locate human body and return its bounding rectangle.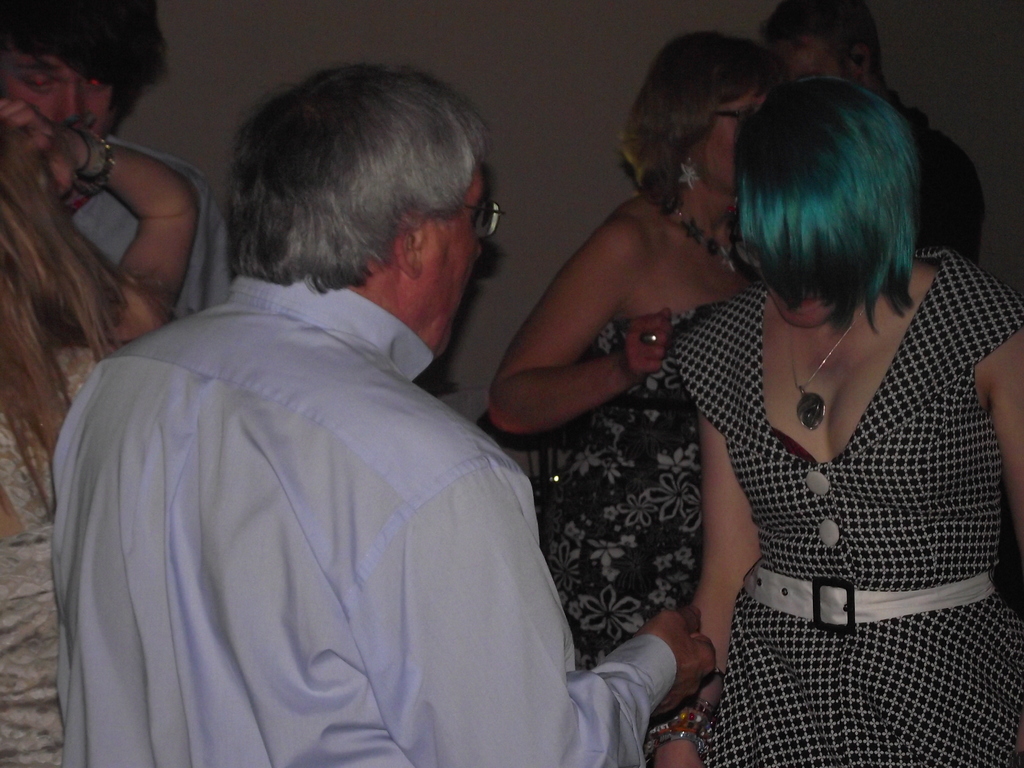
{"left": 666, "top": 68, "right": 1023, "bottom": 767}.
